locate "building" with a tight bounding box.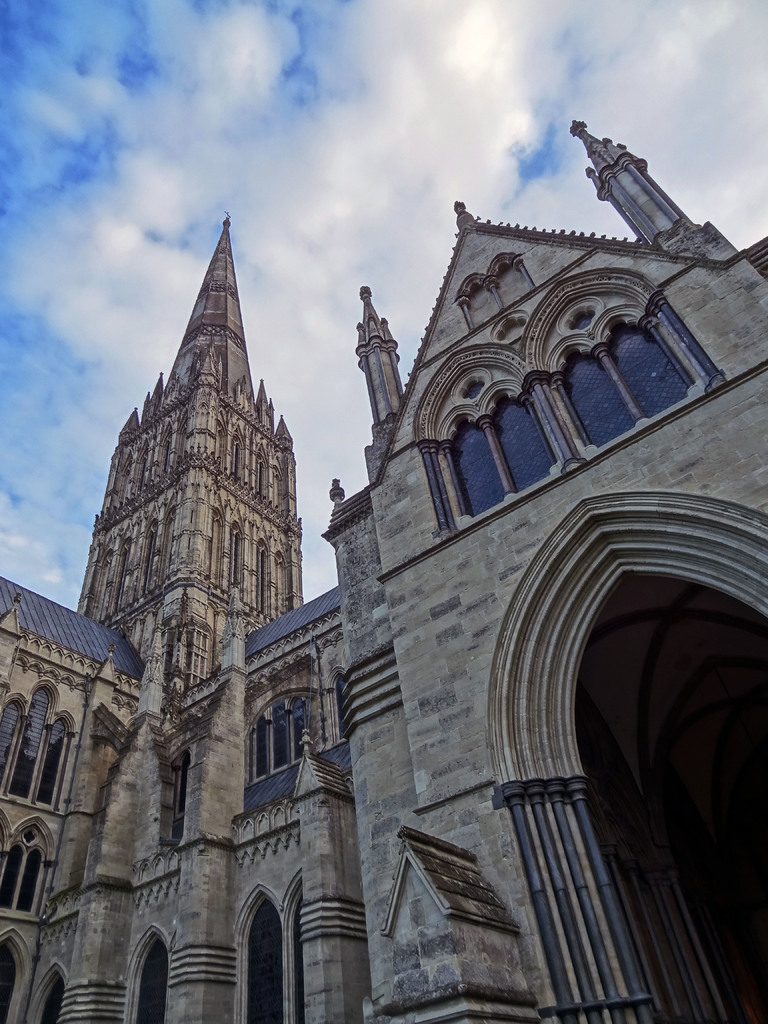
BBox(319, 121, 767, 1023).
